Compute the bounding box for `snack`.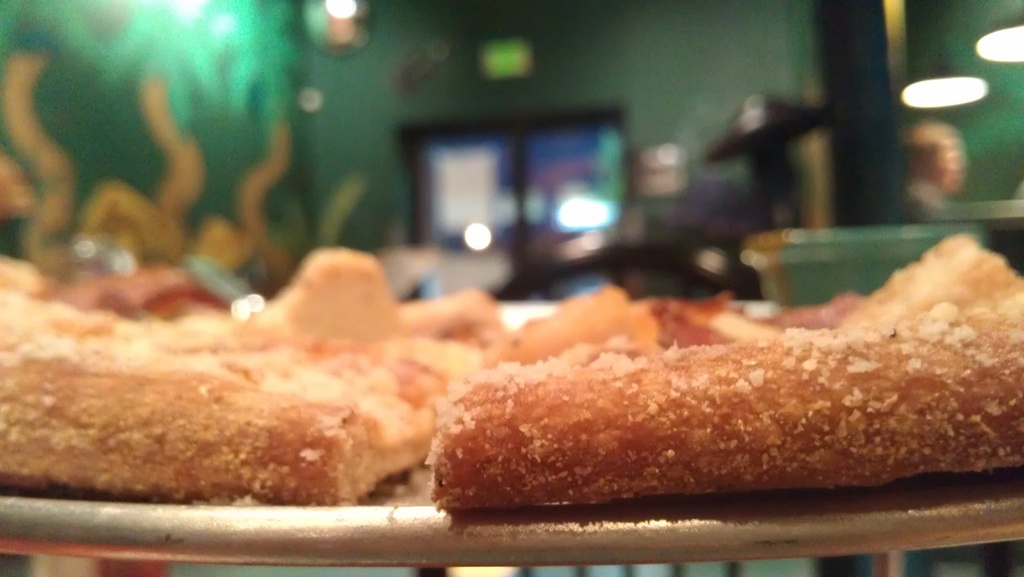
<box>417,245,1023,536</box>.
